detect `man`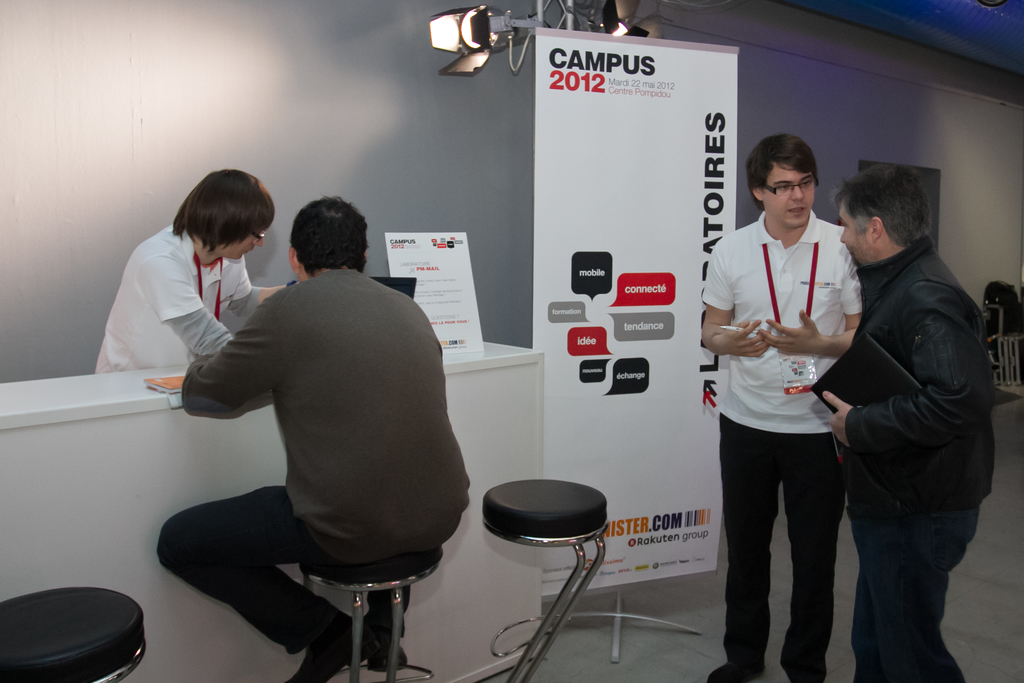
<bbox>95, 169, 302, 375</bbox>
